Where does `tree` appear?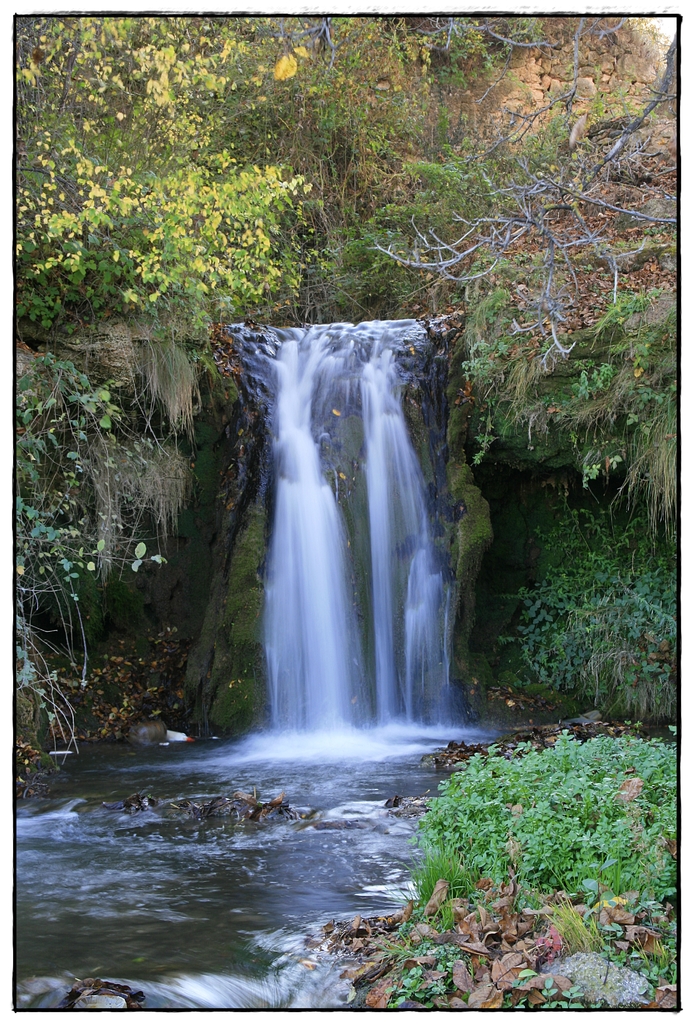
Appears at l=433, t=81, r=672, b=743.
